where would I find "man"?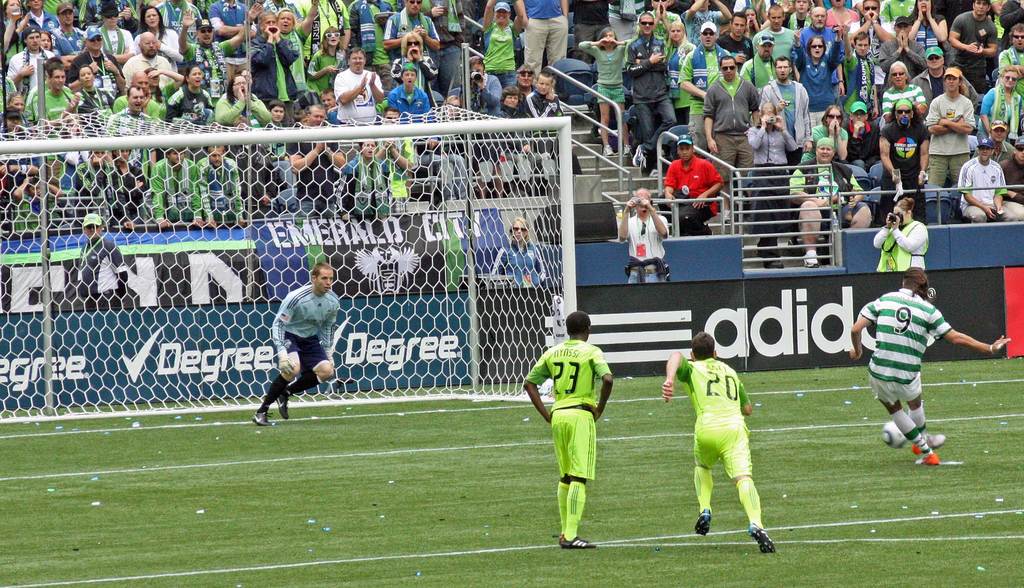
At {"x1": 620, "y1": 186, "x2": 669, "y2": 286}.
